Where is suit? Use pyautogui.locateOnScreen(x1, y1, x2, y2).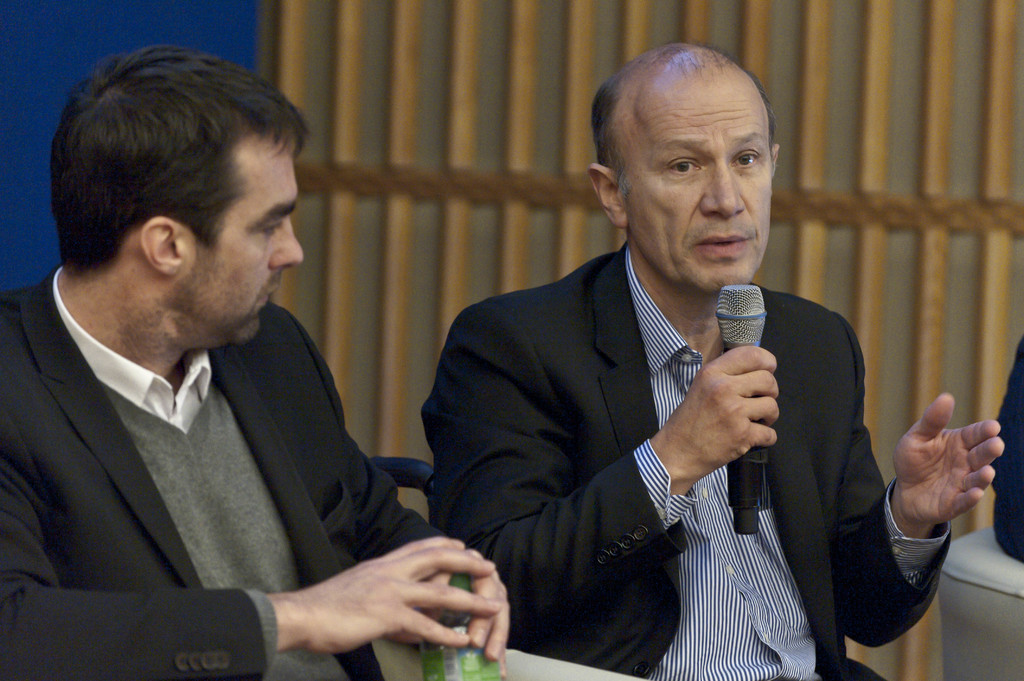
pyautogui.locateOnScreen(0, 265, 463, 680).
